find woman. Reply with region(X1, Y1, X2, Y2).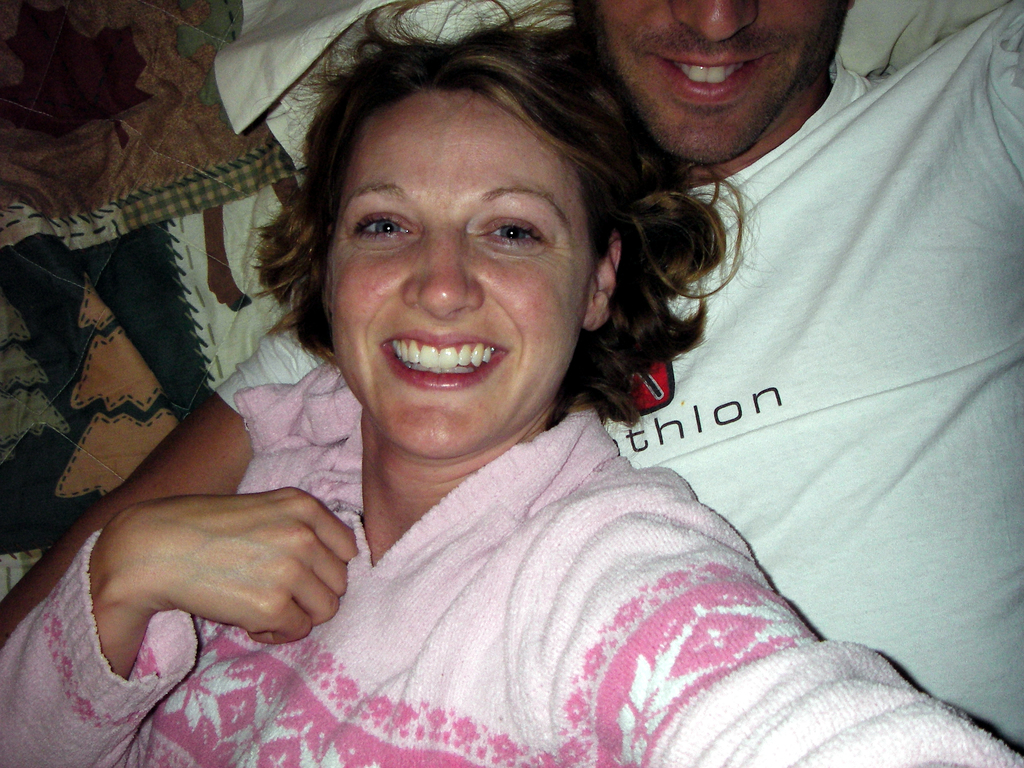
region(67, 27, 916, 767).
